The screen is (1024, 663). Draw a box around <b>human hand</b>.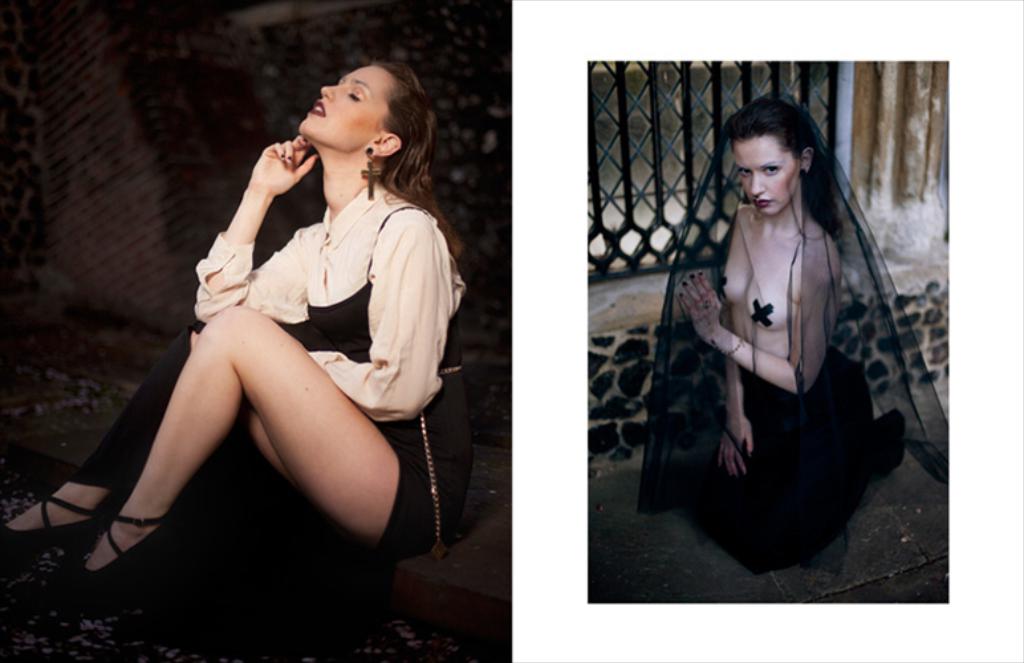
pyautogui.locateOnScreen(679, 272, 722, 337).
